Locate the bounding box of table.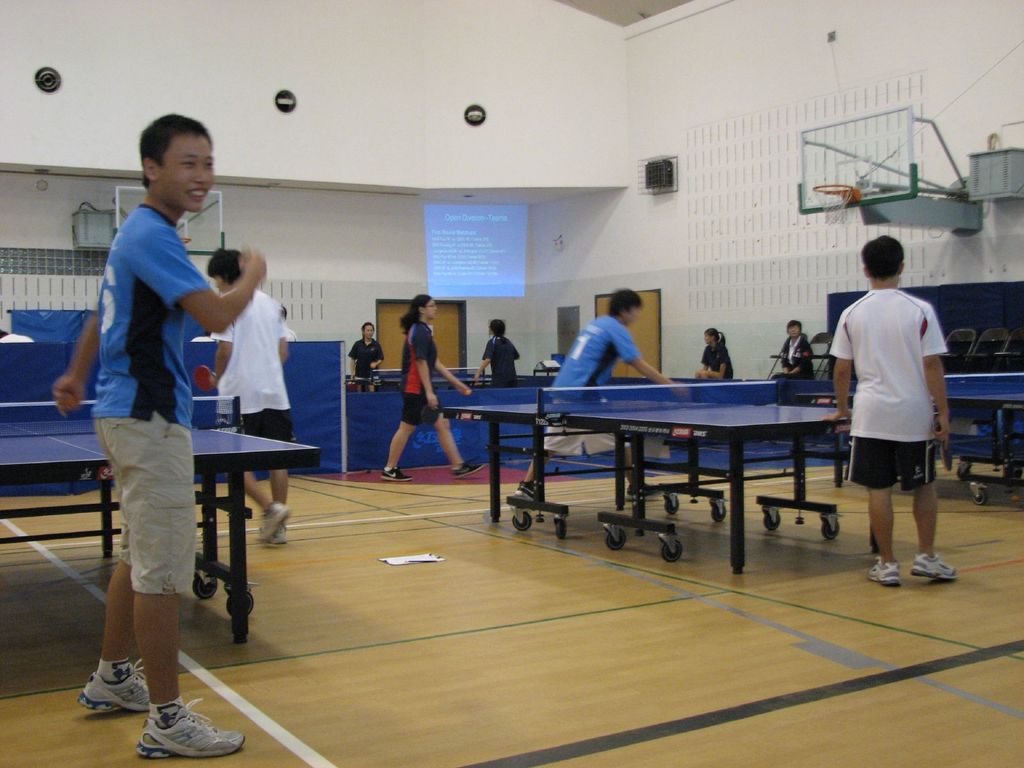
Bounding box: pyautogui.locateOnScreen(0, 409, 321, 648).
